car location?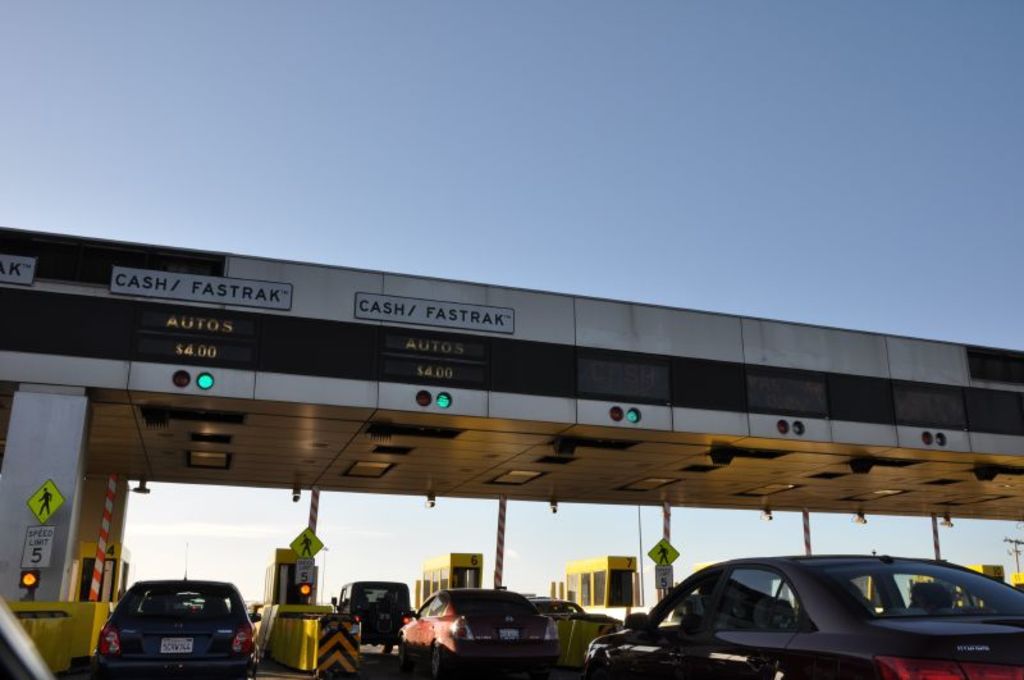
585:553:1023:679
